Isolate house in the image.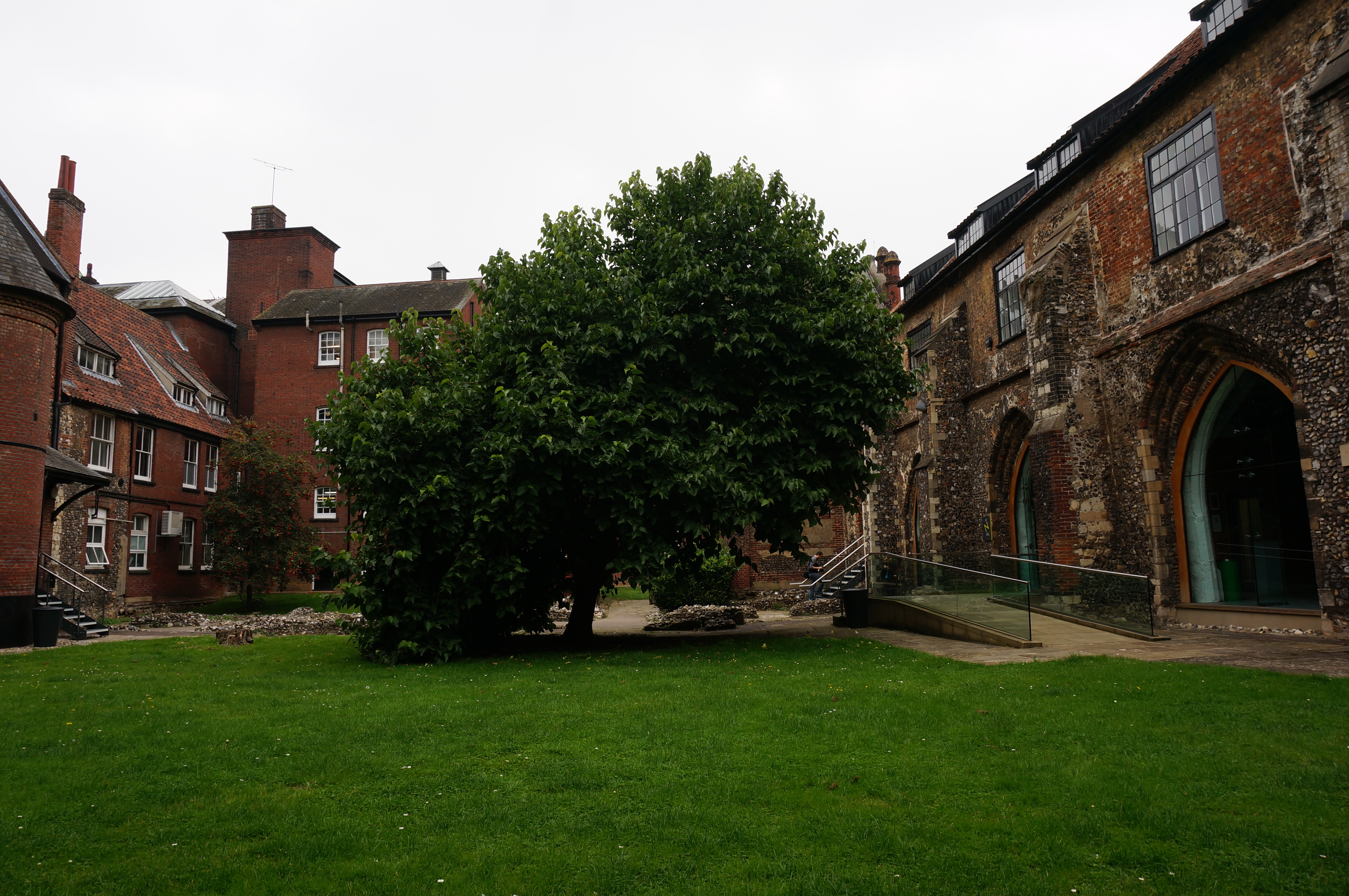
Isolated region: (x1=59, y1=55, x2=141, y2=166).
